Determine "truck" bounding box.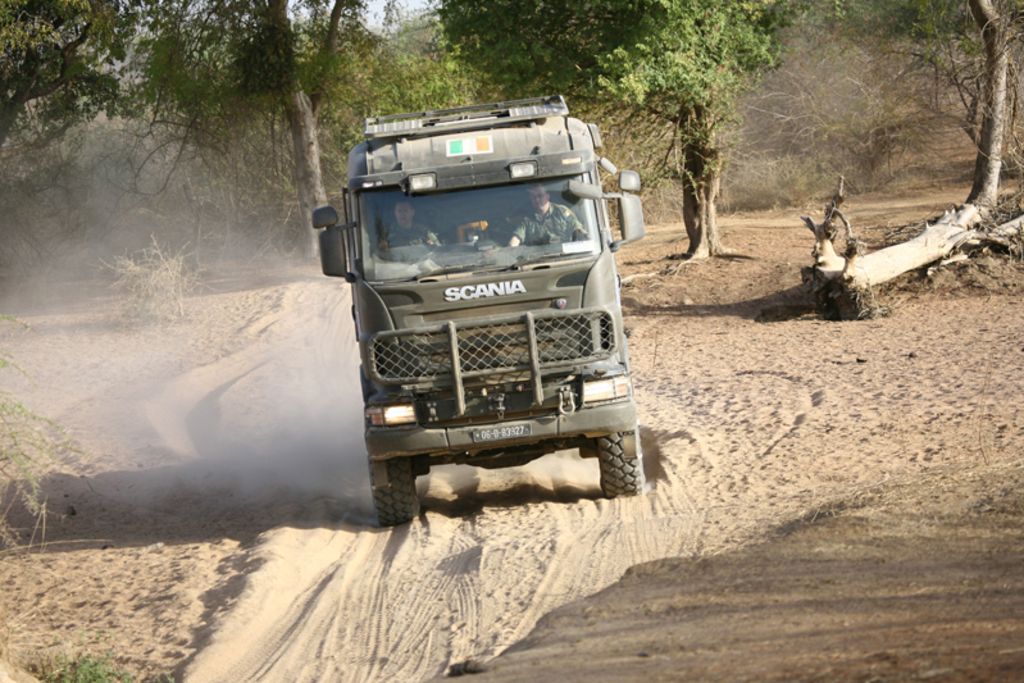
Determined: locate(322, 113, 646, 514).
